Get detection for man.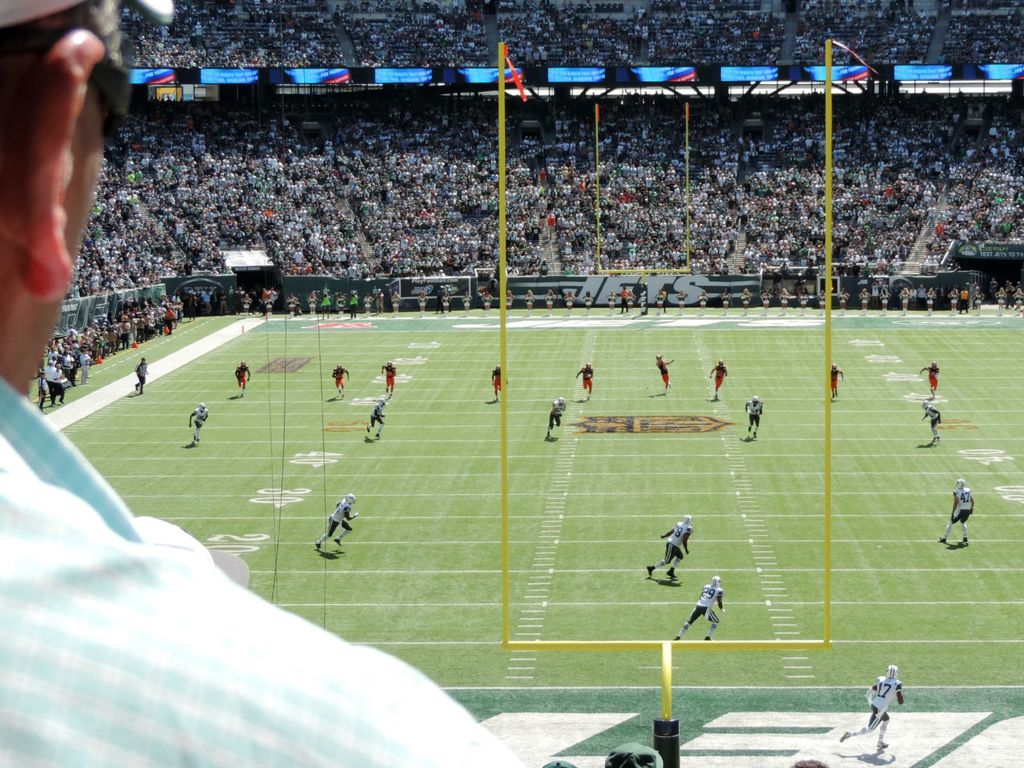
Detection: [134,357,149,396].
